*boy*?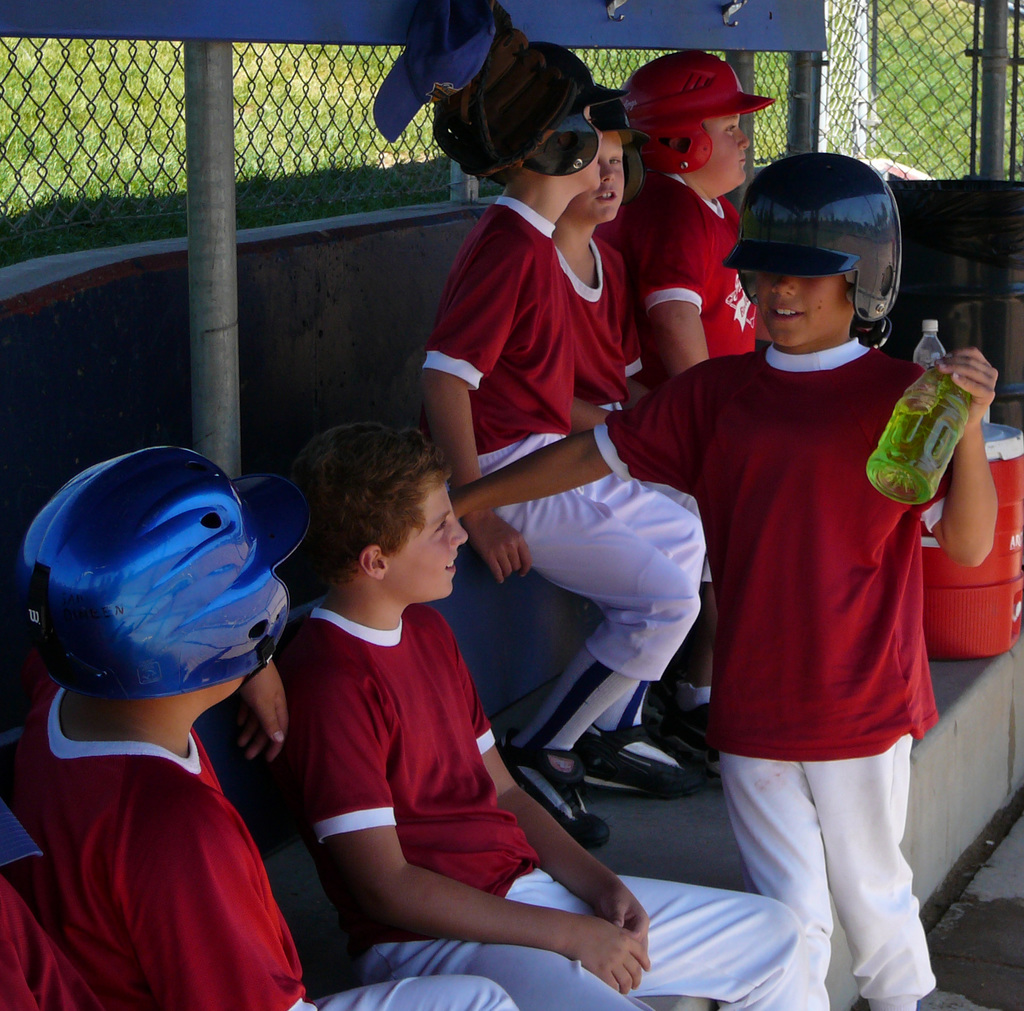
crop(422, 4, 703, 849)
